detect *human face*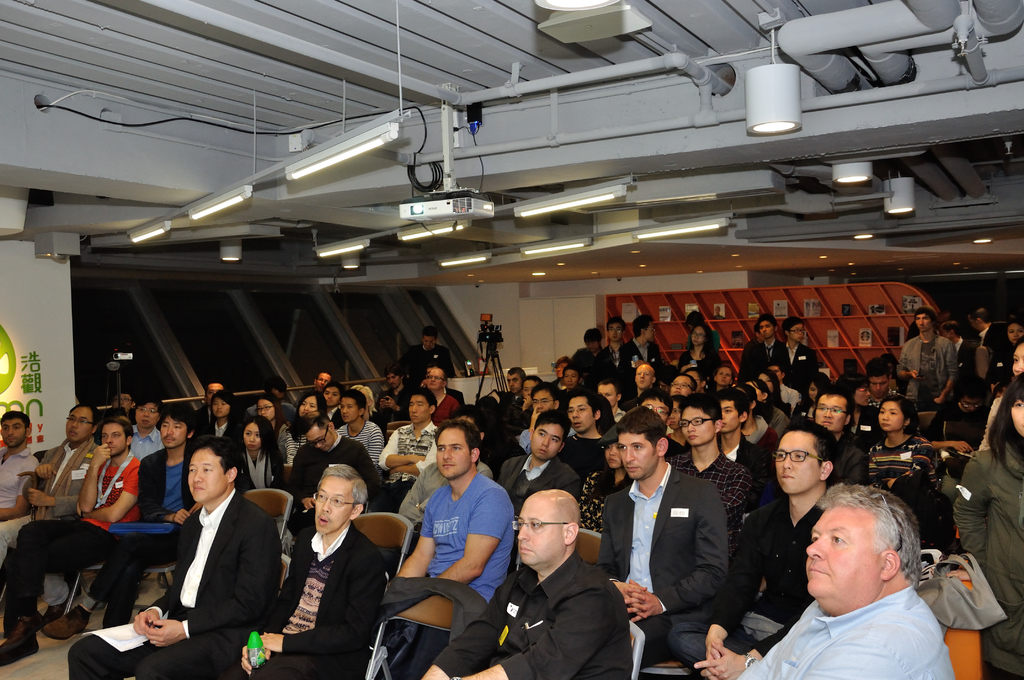
(556,360,570,380)
